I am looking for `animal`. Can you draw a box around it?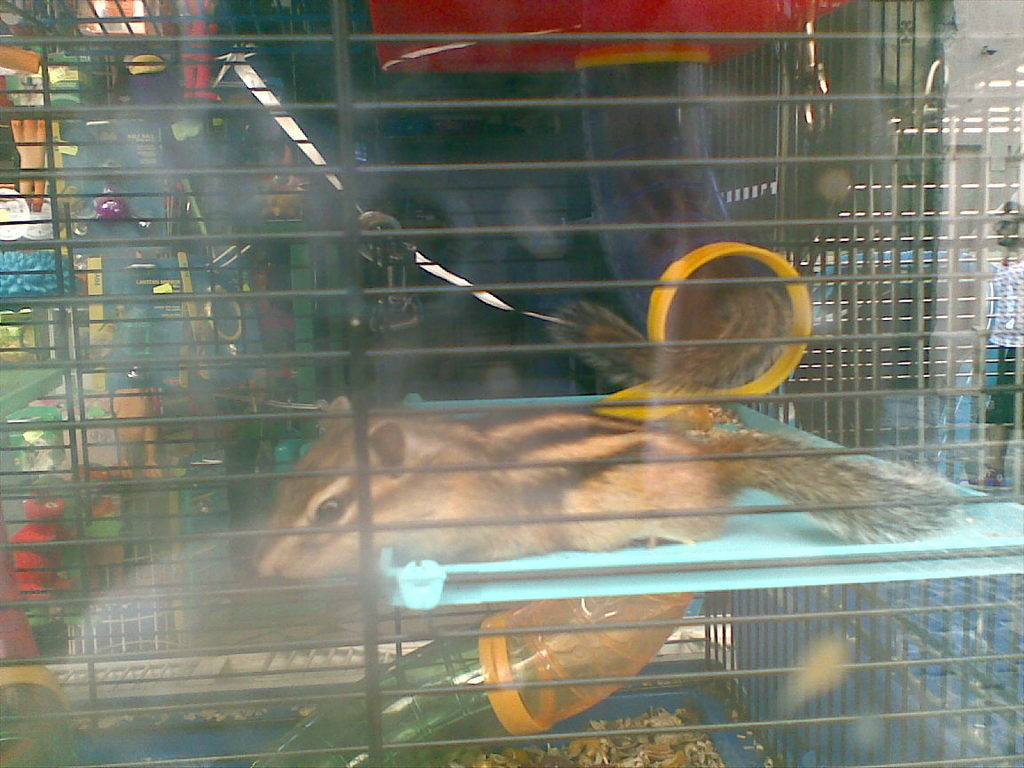
Sure, the bounding box is 538/59/785/400.
